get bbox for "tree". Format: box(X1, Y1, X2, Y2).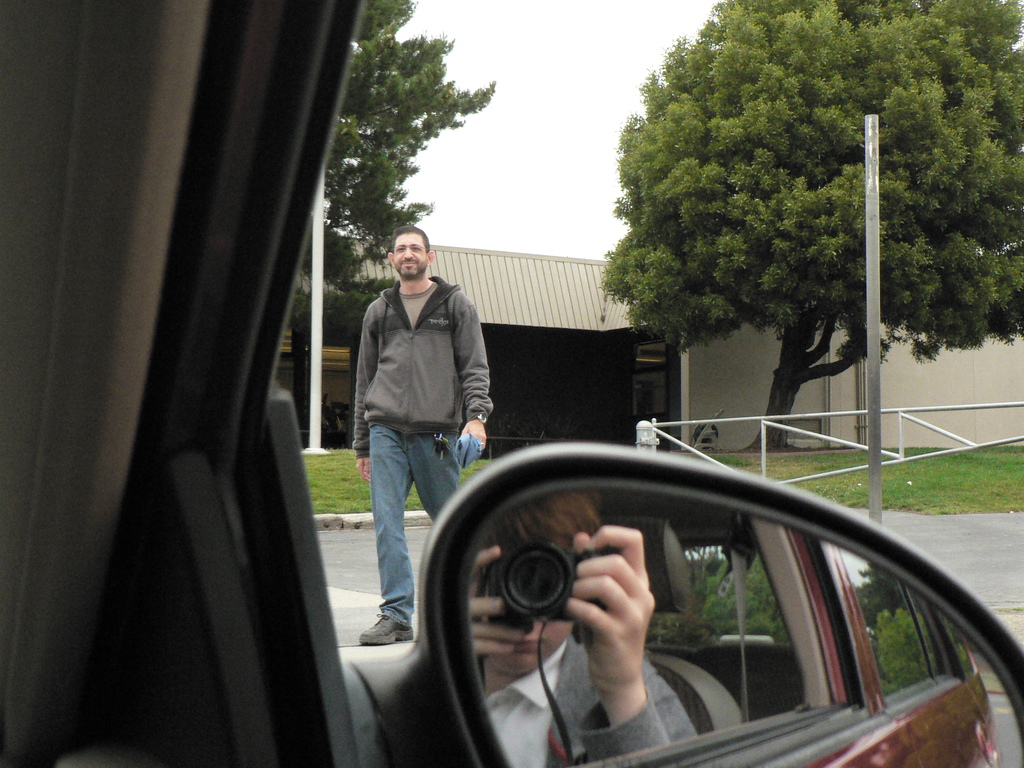
box(308, 47, 485, 263).
